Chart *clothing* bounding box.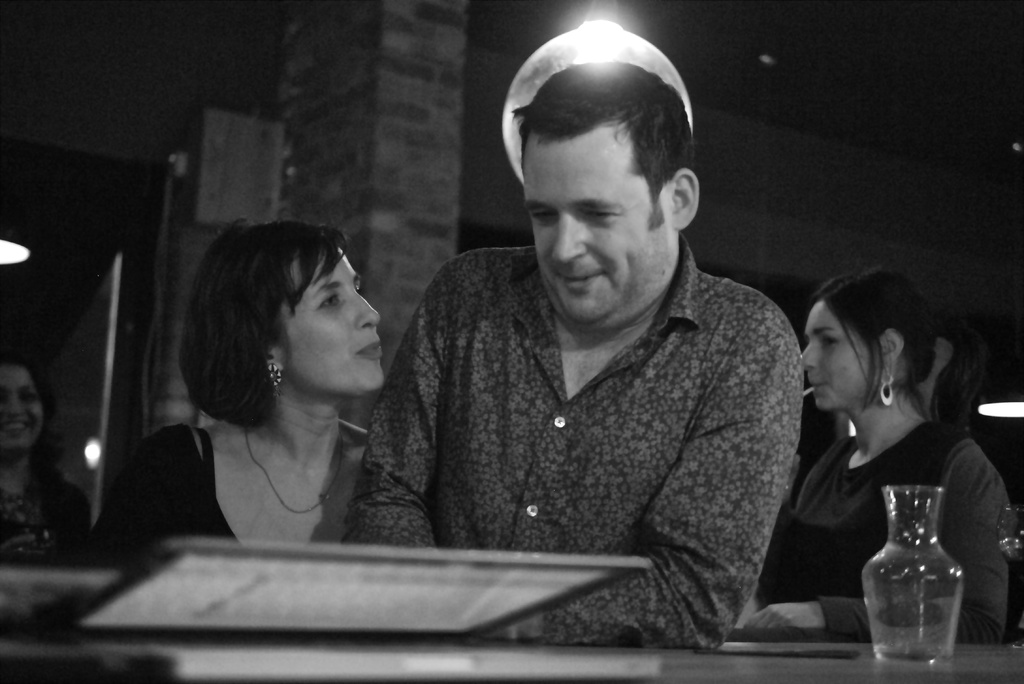
Charted: 93,419,246,553.
